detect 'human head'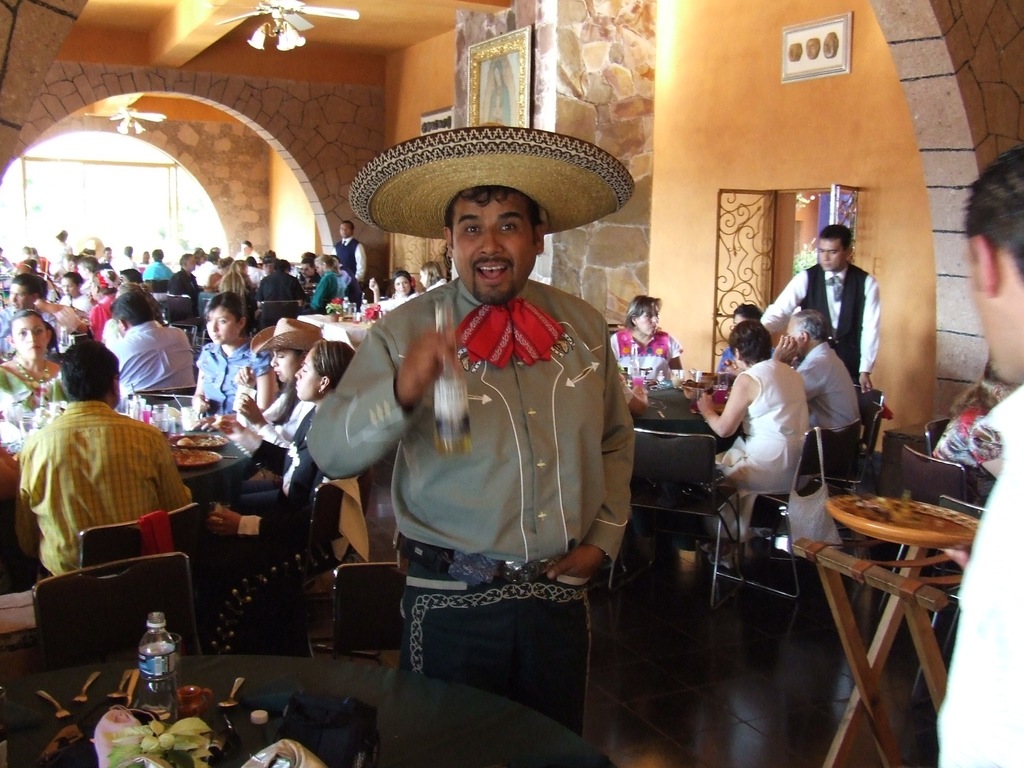
[5,310,52,360]
